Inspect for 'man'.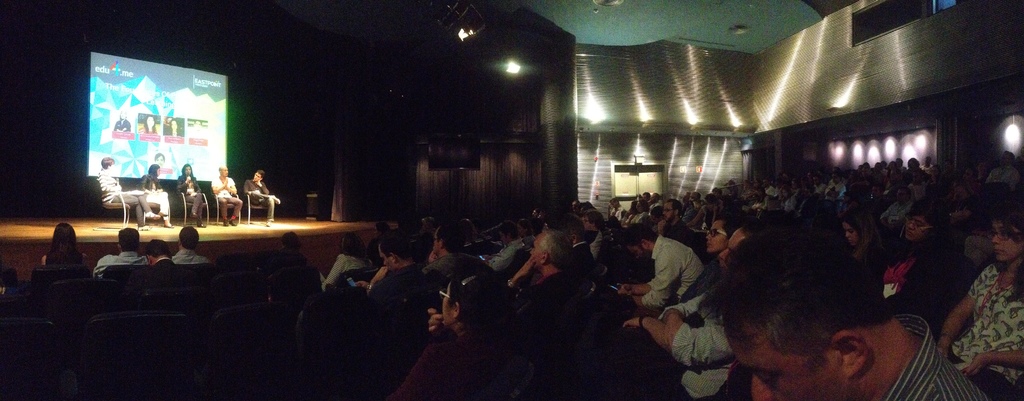
Inspection: (x1=91, y1=229, x2=152, y2=277).
